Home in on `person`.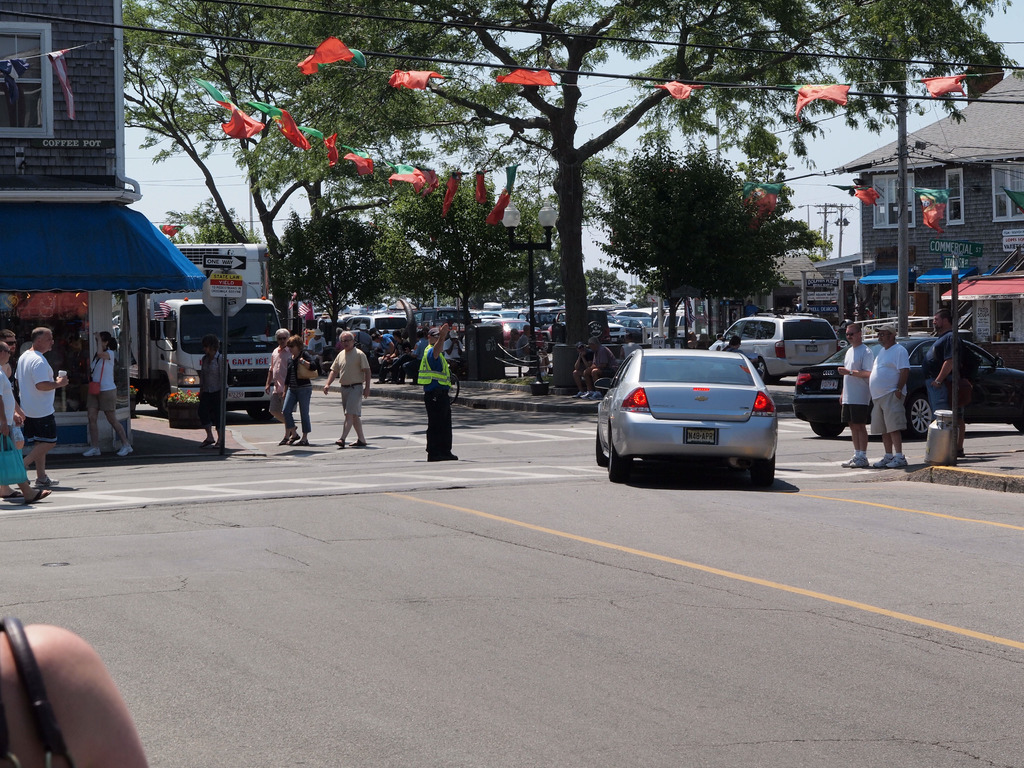
Homed in at {"x1": 83, "y1": 329, "x2": 130, "y2": 451}.
